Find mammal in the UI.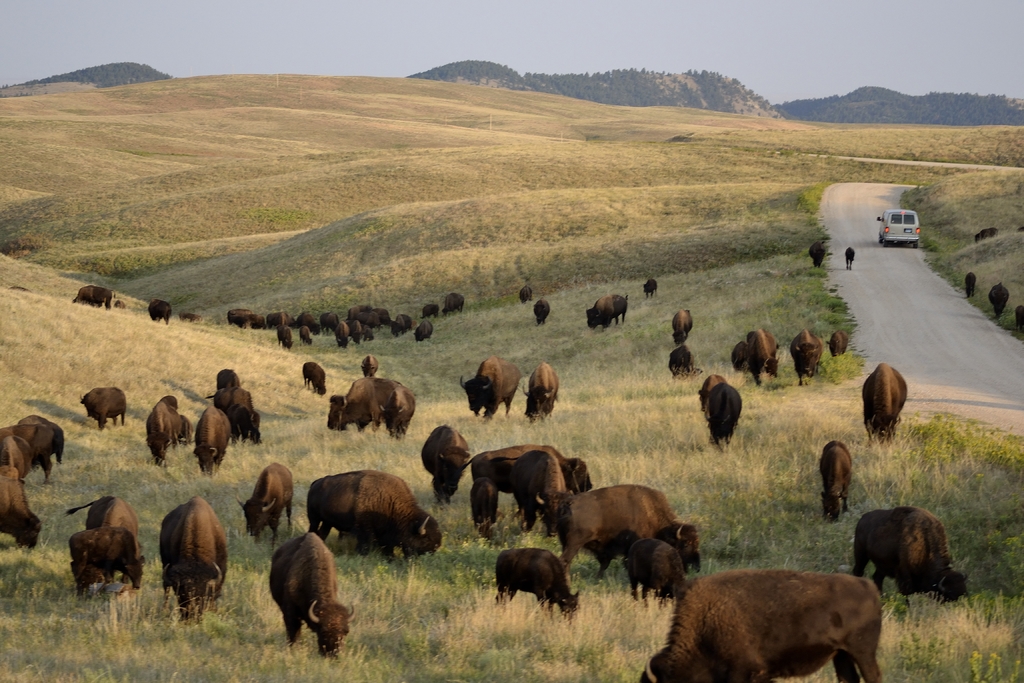
UI element at locate(0, 427, 52, 476).
